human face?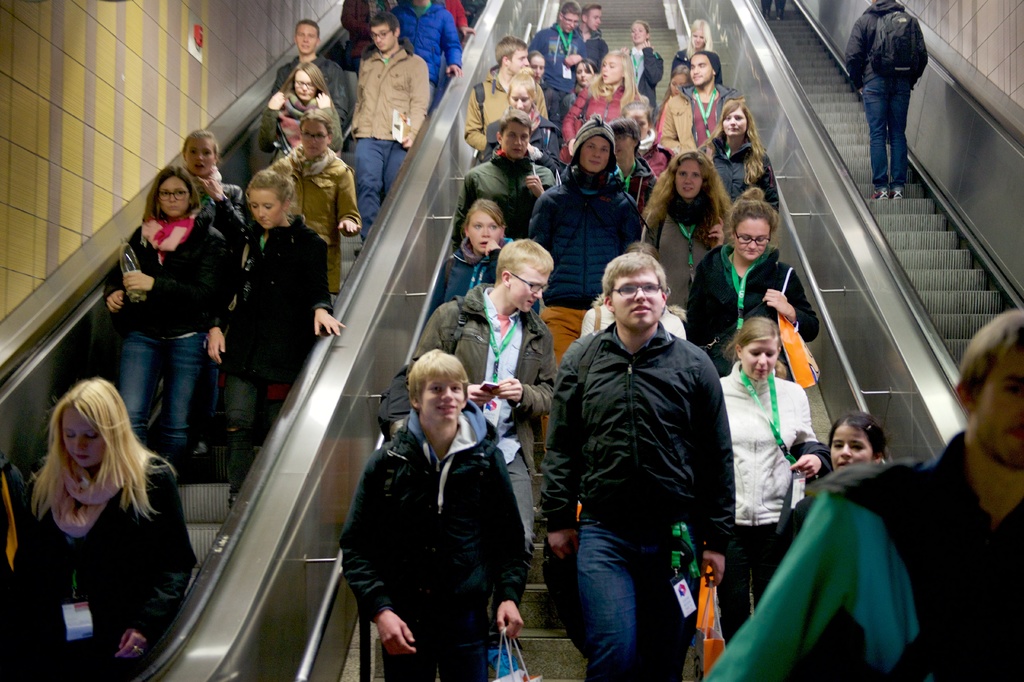
pyautogui.locateOnScreen(677, 156, 706, 196)
